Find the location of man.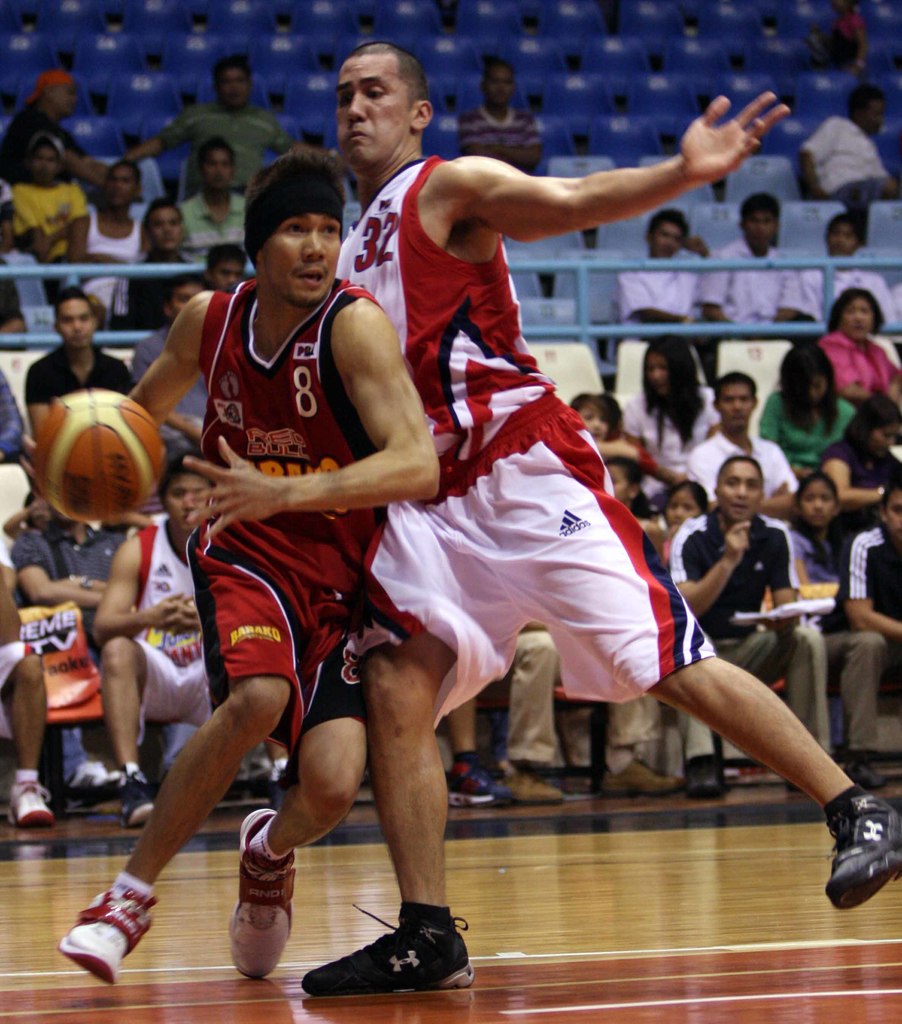
Location: BBox(301, 42, 901, 1001).
